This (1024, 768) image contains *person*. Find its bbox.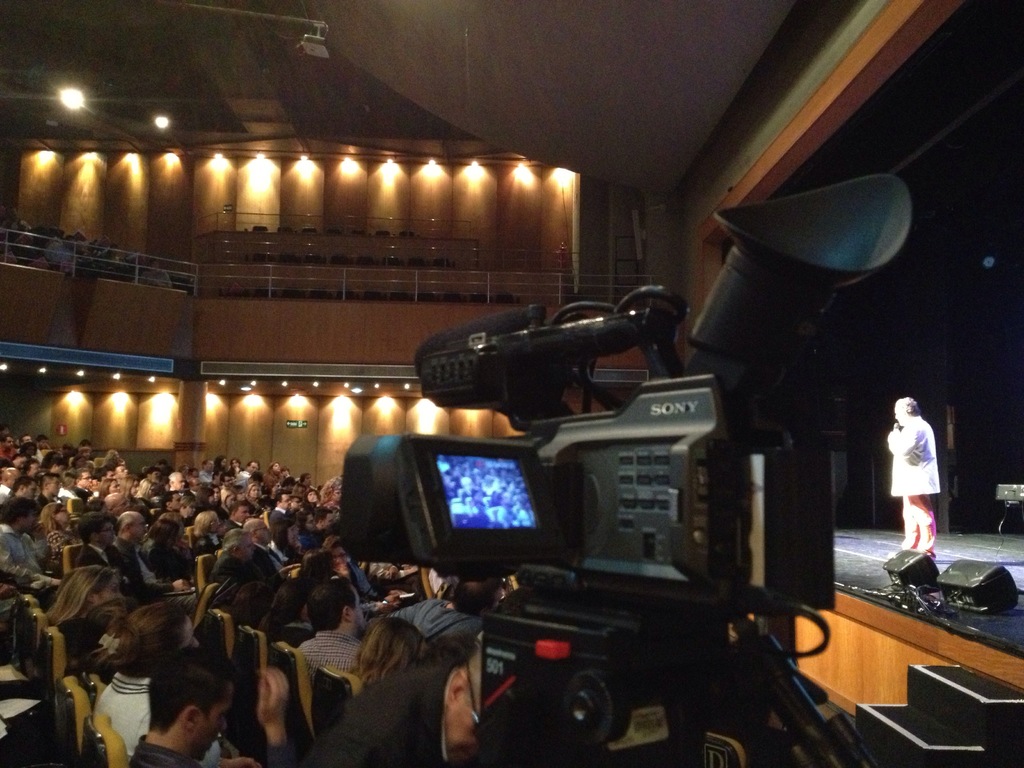
region(255, 611, 445, 767).
